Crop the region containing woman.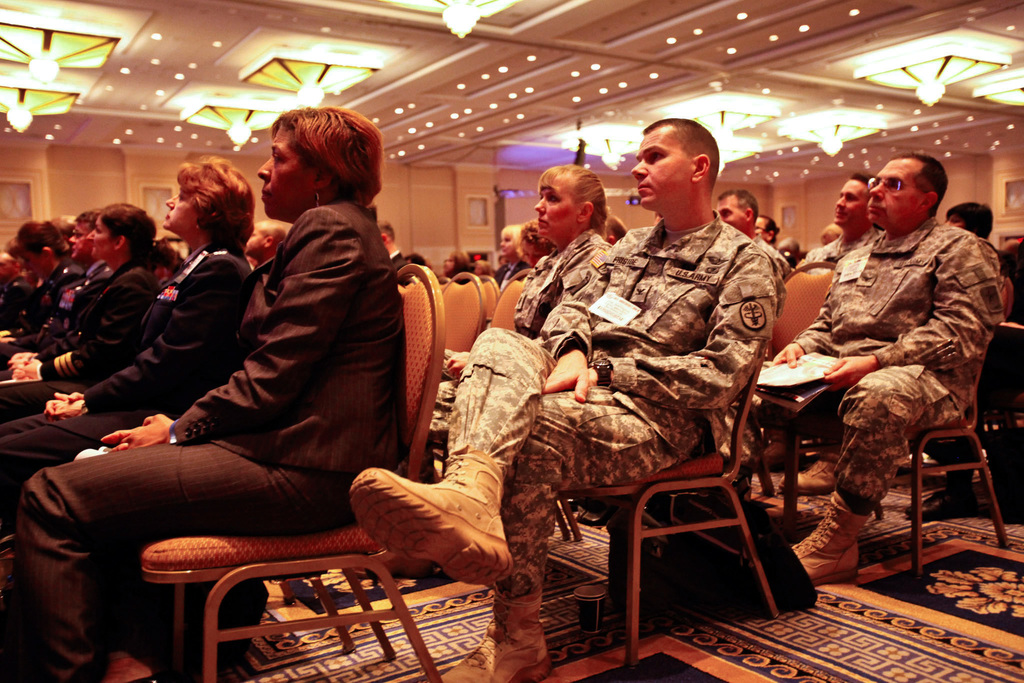
Crop region: locate(428, 165, 612, 443).
